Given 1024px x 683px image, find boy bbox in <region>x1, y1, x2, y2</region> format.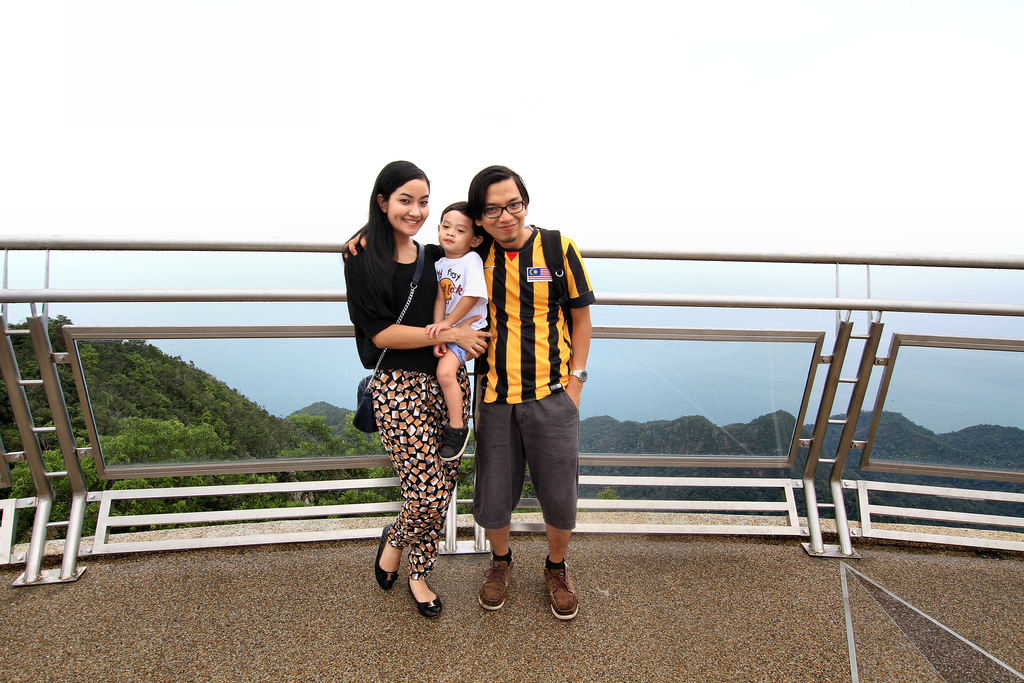
<region>425, 199, 490, 465</region>.
